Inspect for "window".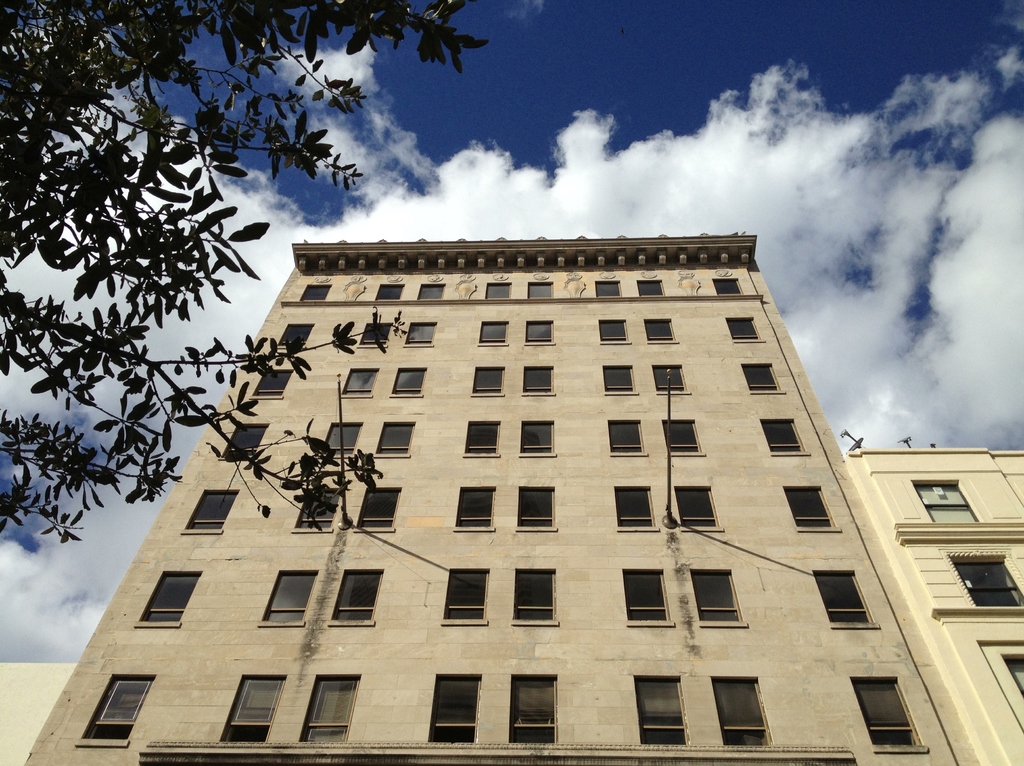
Inspection: box(427, 672, 484, 744).
